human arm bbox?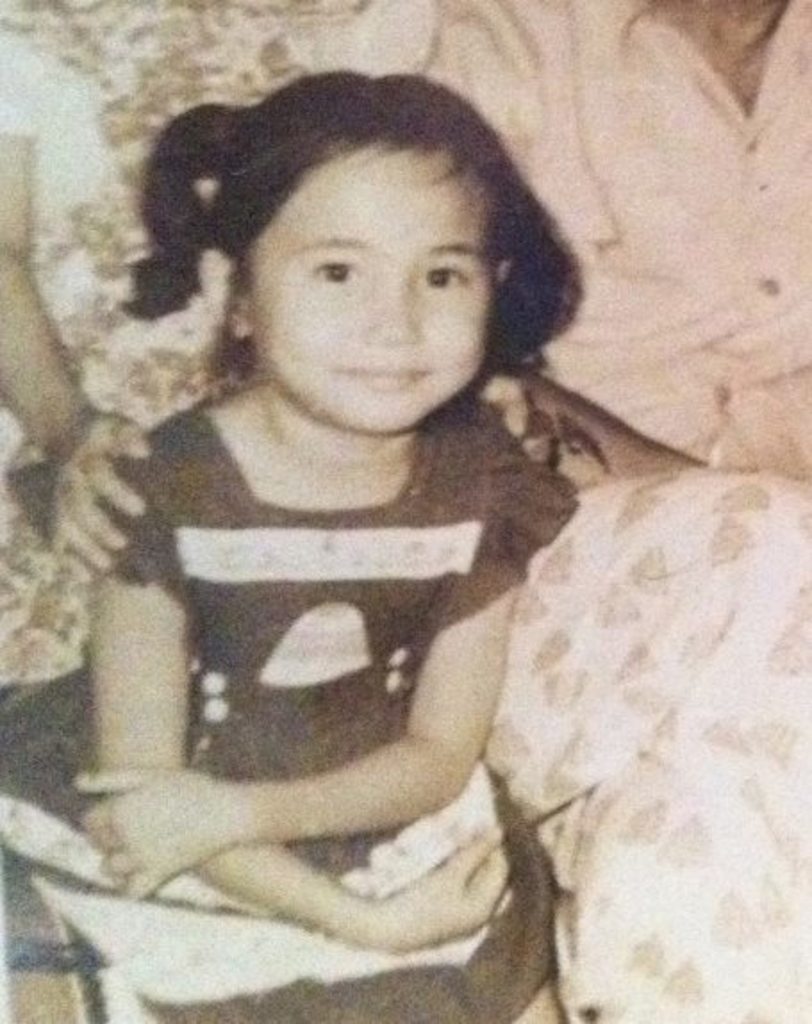
{"x1": 82, "y1": 442, "x2": 521, "y2": 956}
